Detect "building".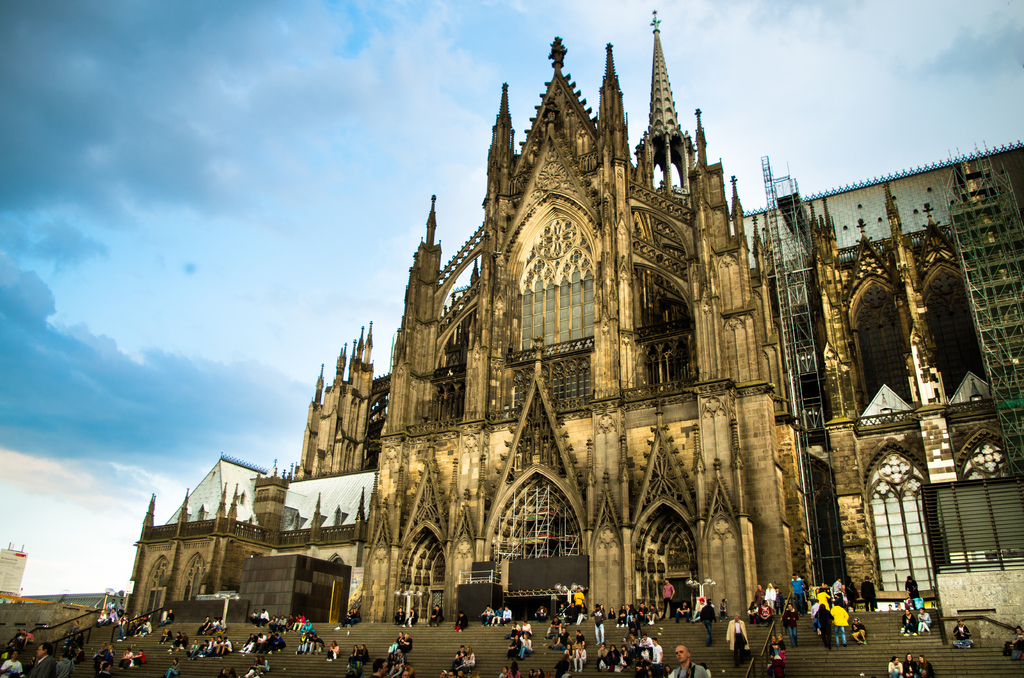
Detected at 124, 6, 1023, 646.
